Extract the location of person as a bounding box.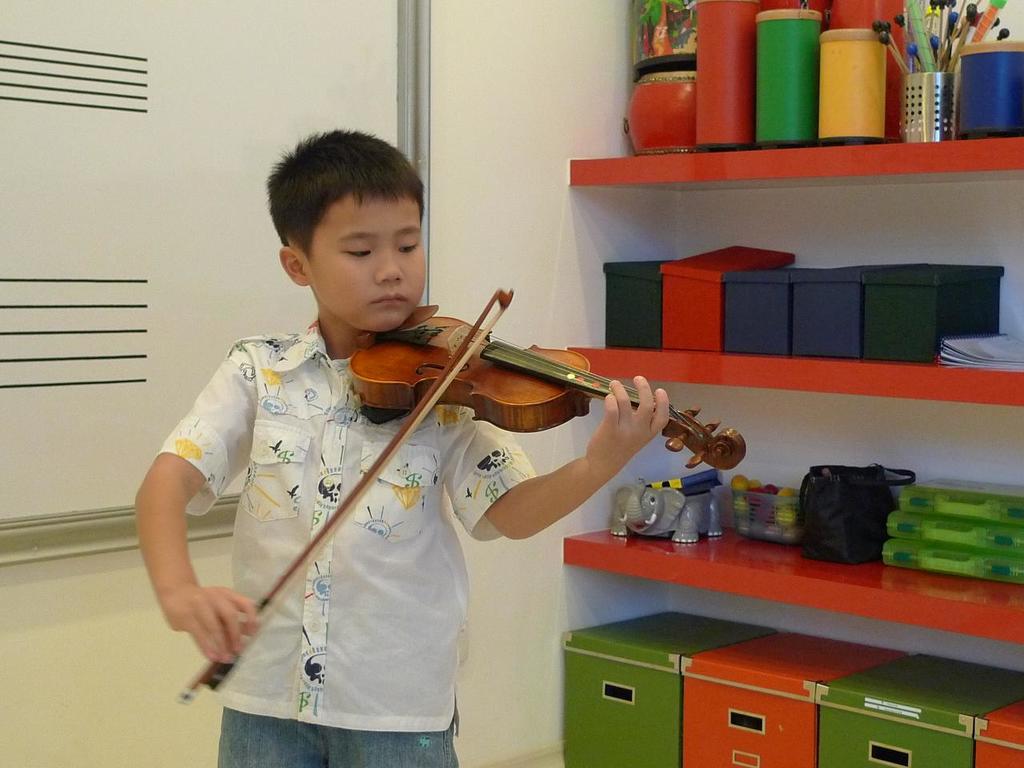
BBox(158, 182, 721, 717).
